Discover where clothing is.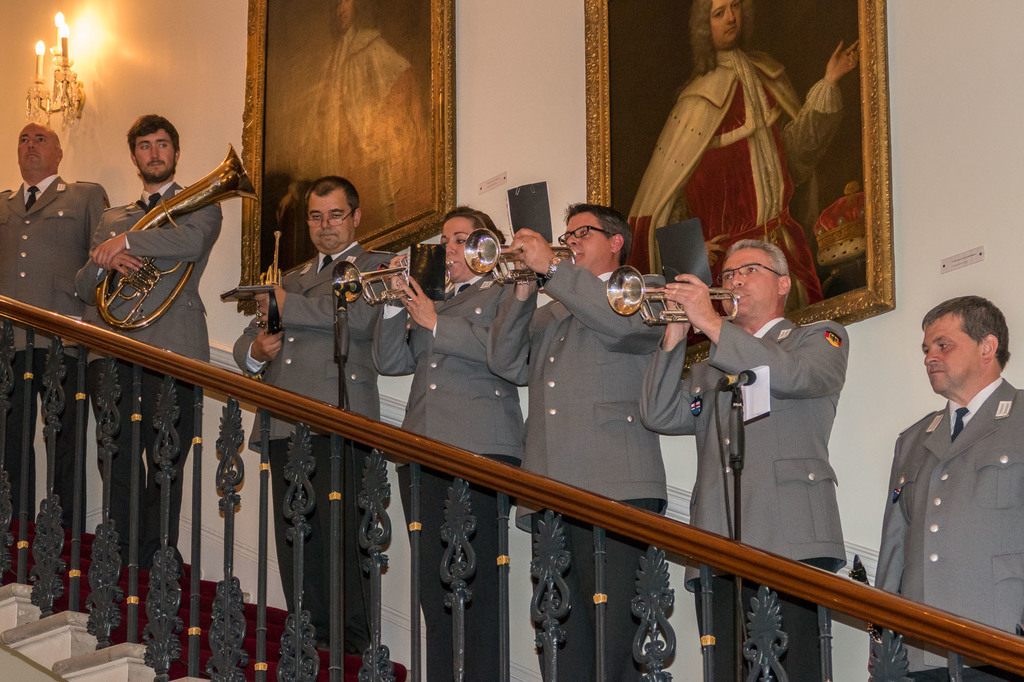
Discovered at {"x1": 0, "y1": 169, "x2": 110, "y2": 523}.
